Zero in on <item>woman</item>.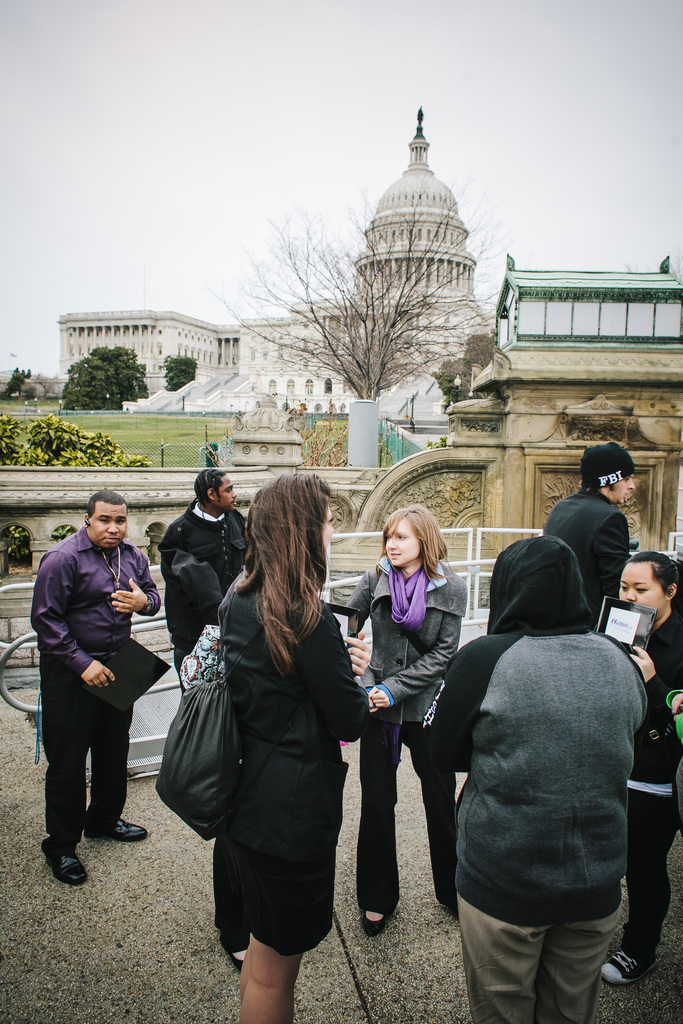
Zeroed in: left=176, top=495, right=366, bottom=1014.
